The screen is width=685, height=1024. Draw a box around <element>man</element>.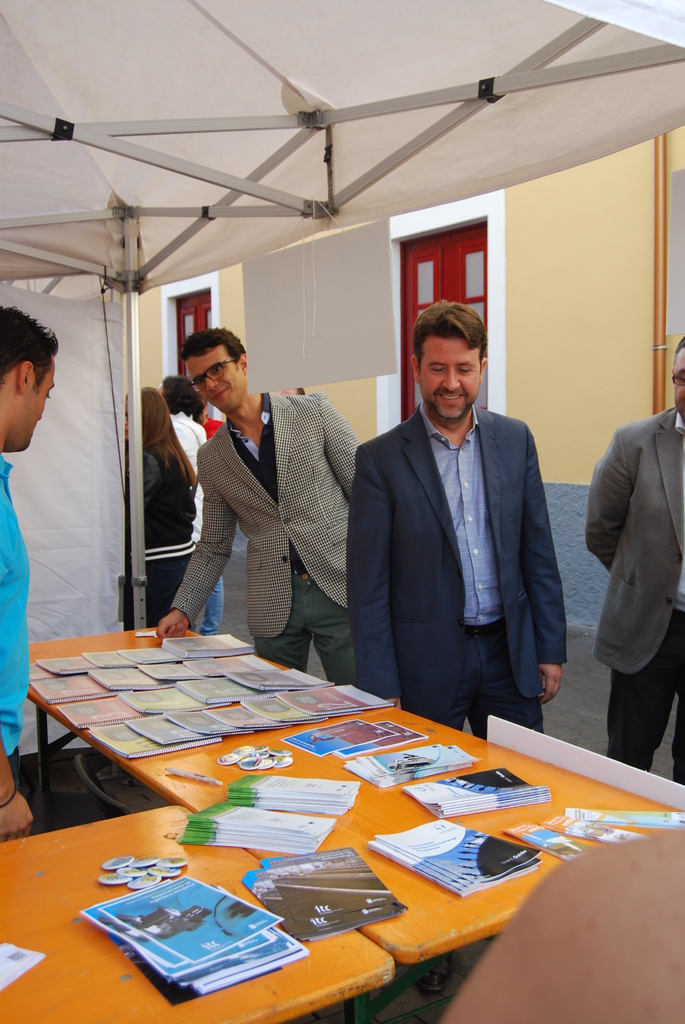
156/323/361/682.
